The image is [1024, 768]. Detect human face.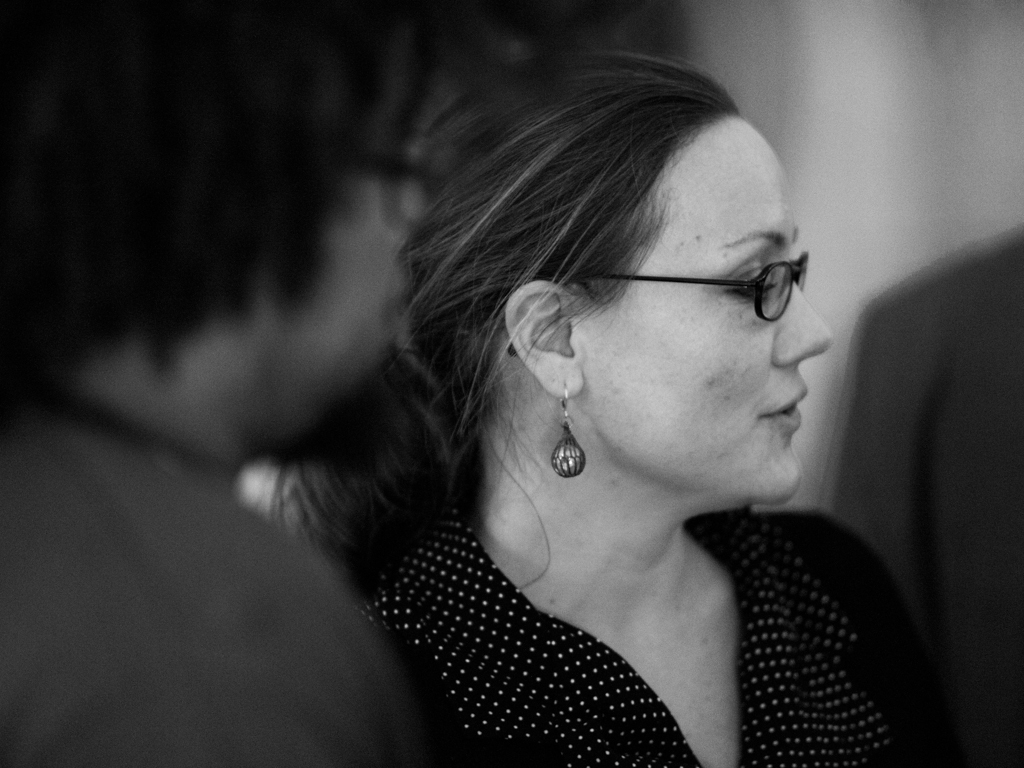
Detection: 161/113/410/426.
